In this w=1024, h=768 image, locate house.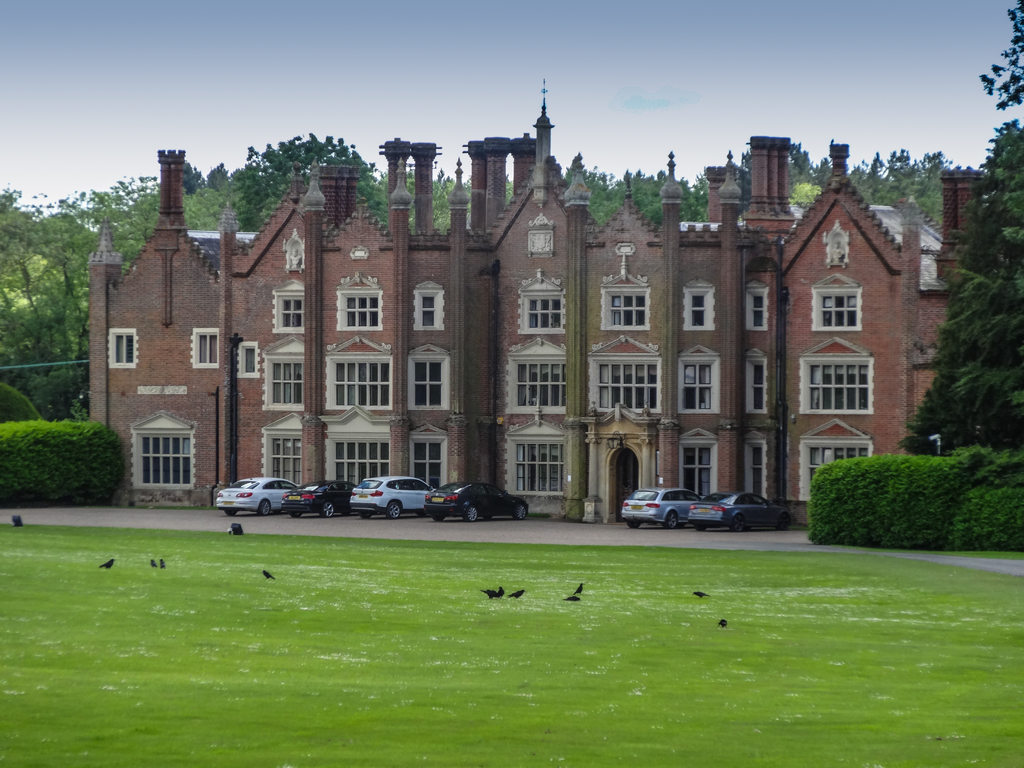
Bounding box: [x1=84, y1=74, x2=984, y2=544].
